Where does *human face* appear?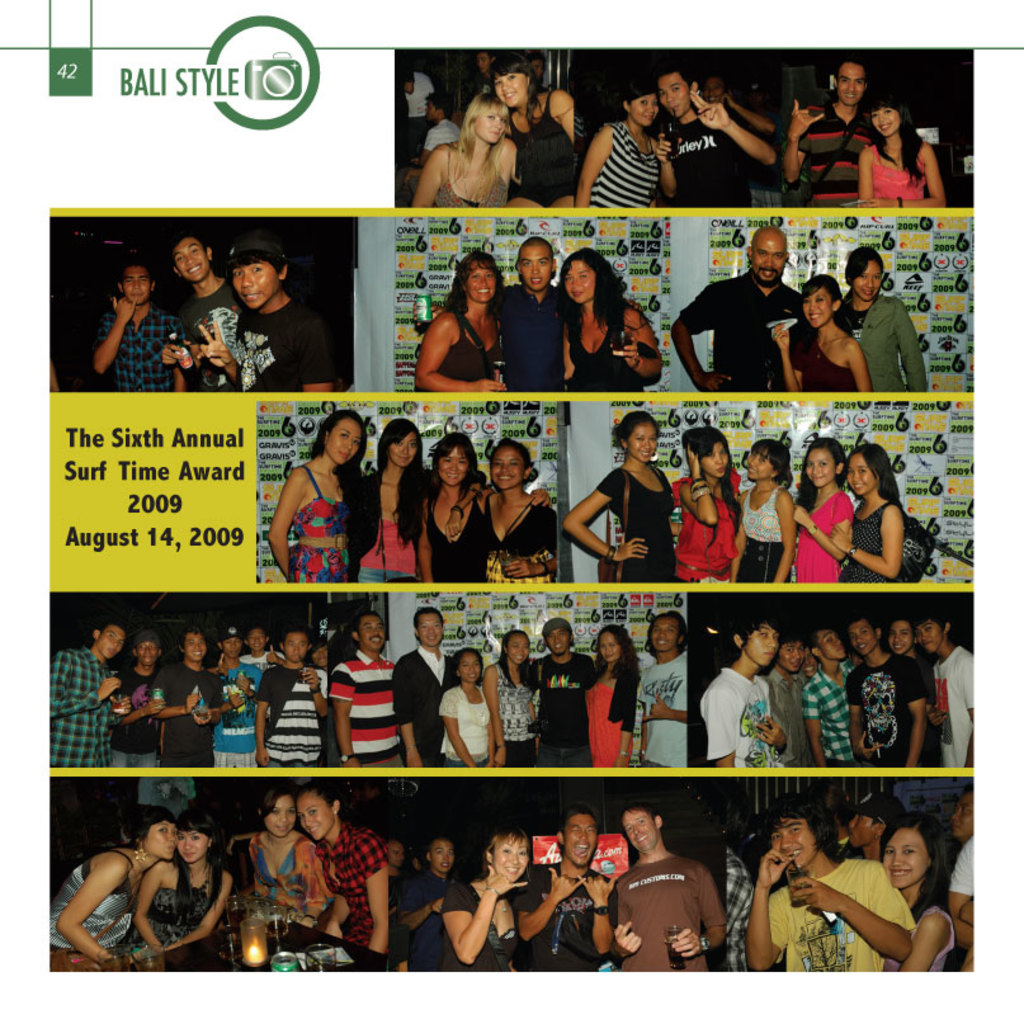
Appears at (437, 447, 469, 487).
